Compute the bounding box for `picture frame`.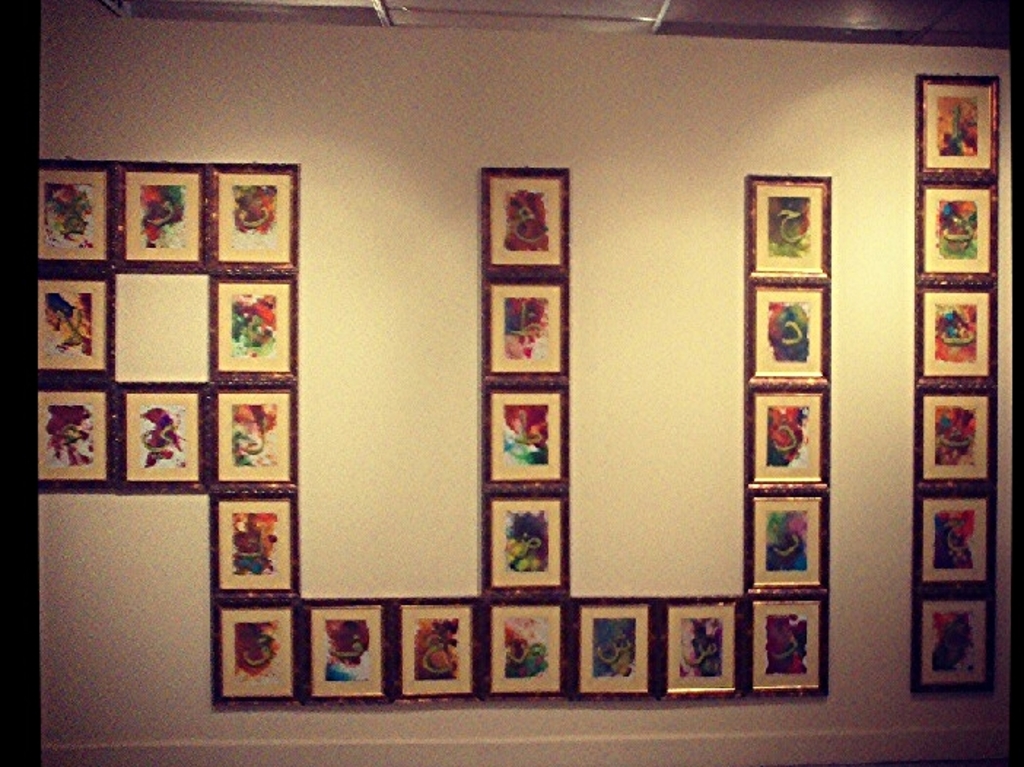
741,283,830,382.
